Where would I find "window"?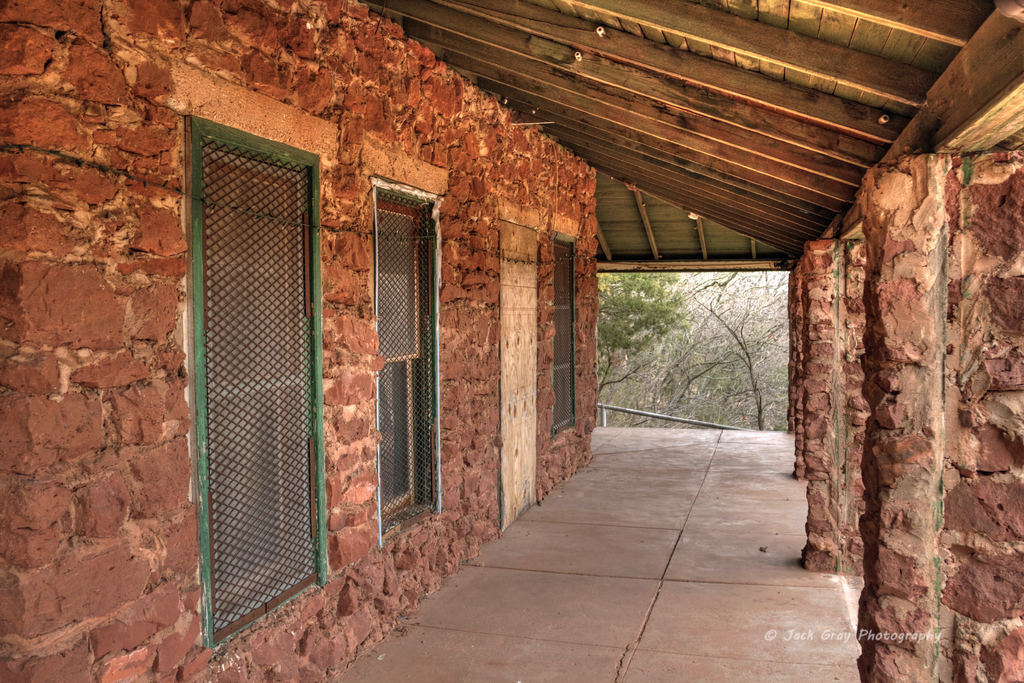
At crop(363, 171, 444, 562).
